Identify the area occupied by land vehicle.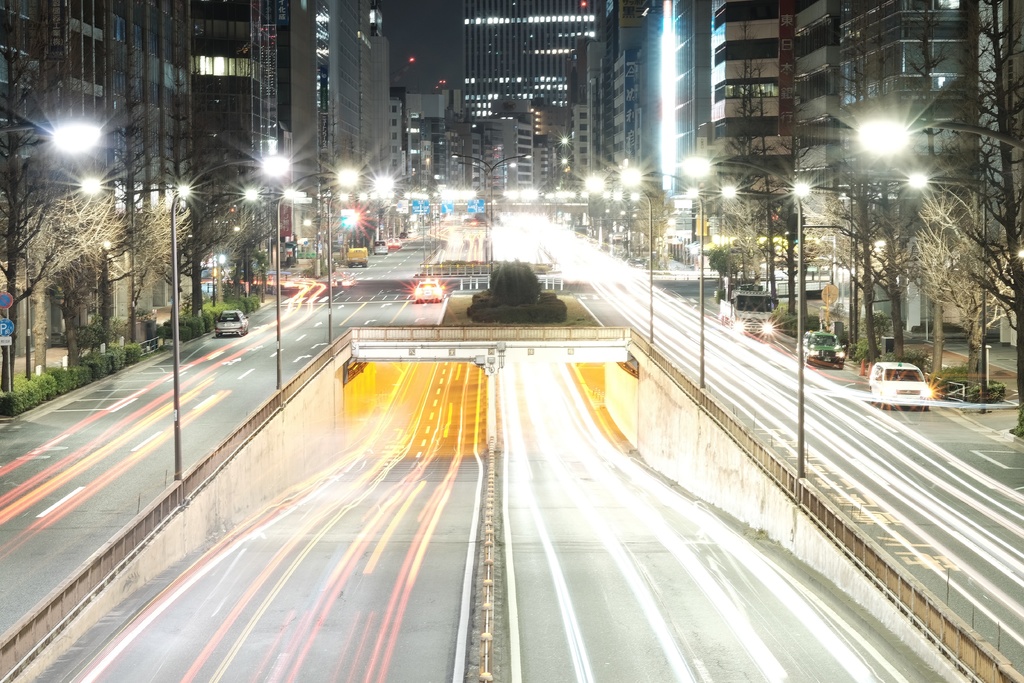
Area: crop(863, 359, 936, 419).
